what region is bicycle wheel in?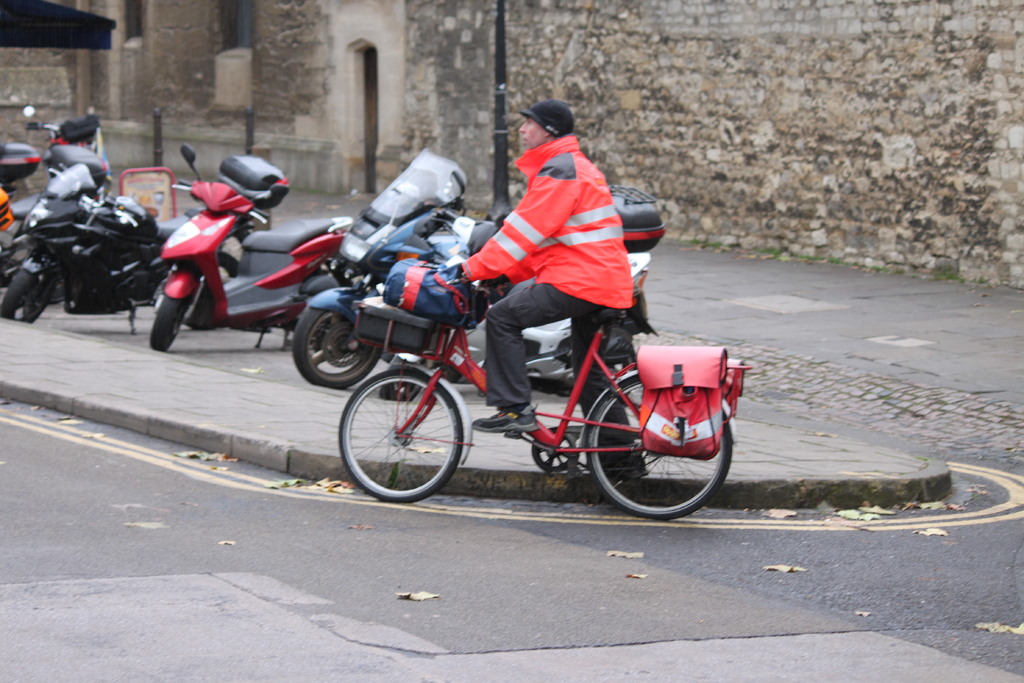
x1=585, y1=373, x2=732, y2=522.
